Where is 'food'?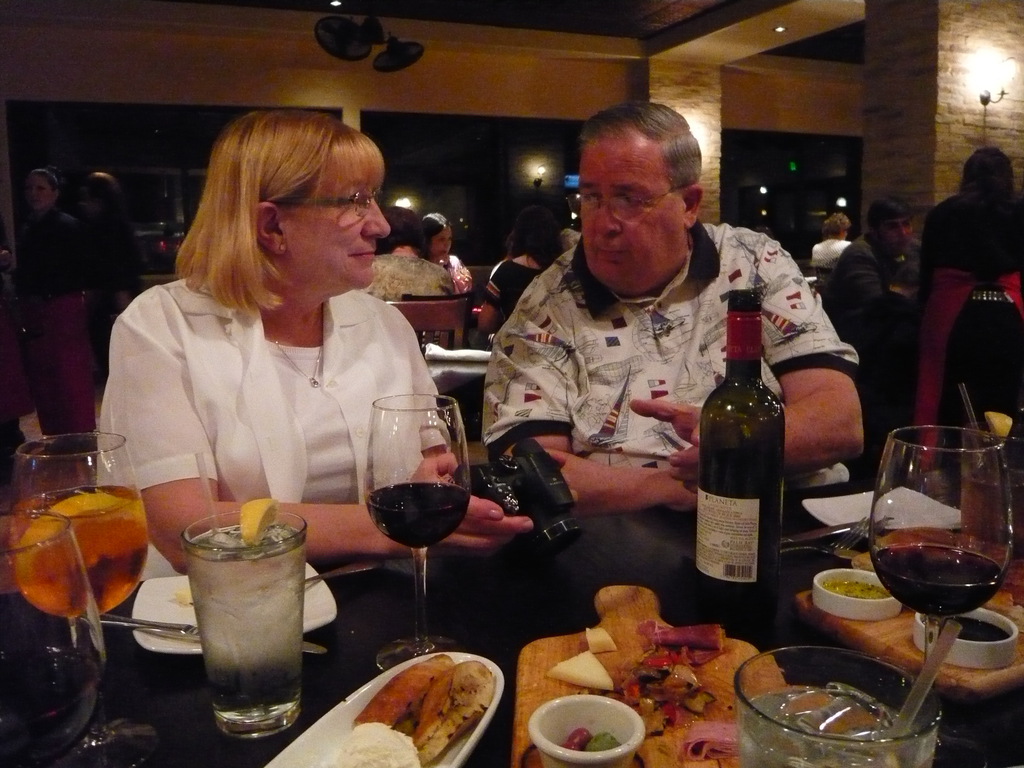
locate(939, 616, 1012, 645).
